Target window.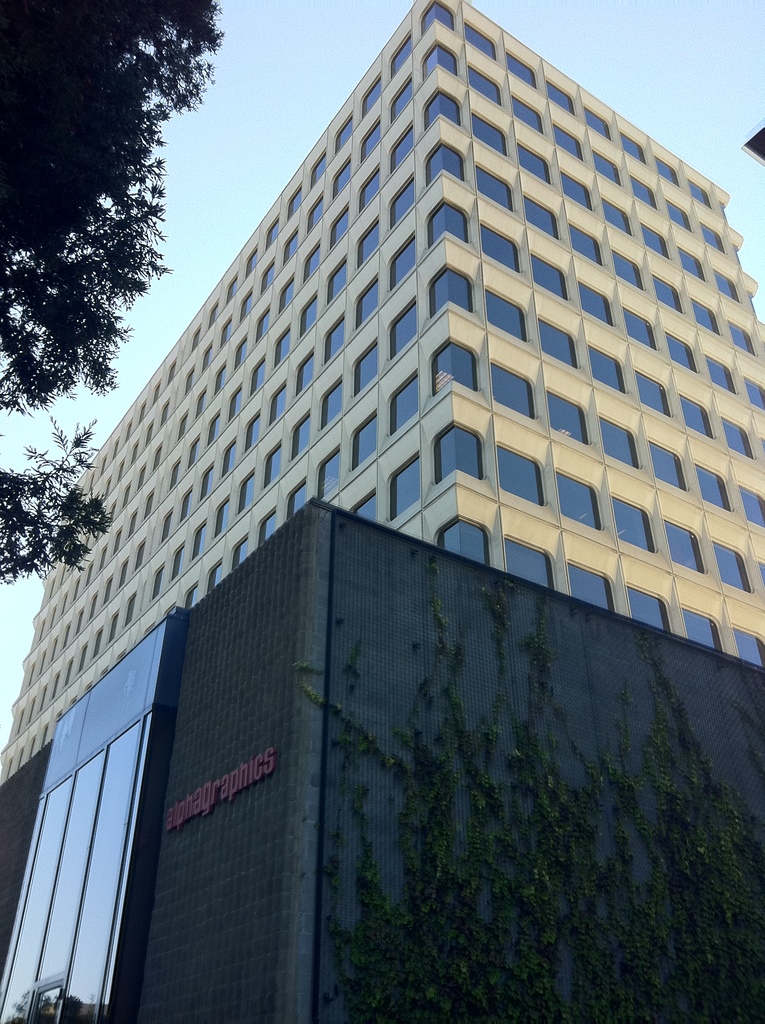
Target region: {"left": 651, "top": 436, "right": 686, "bottom": 490}.
